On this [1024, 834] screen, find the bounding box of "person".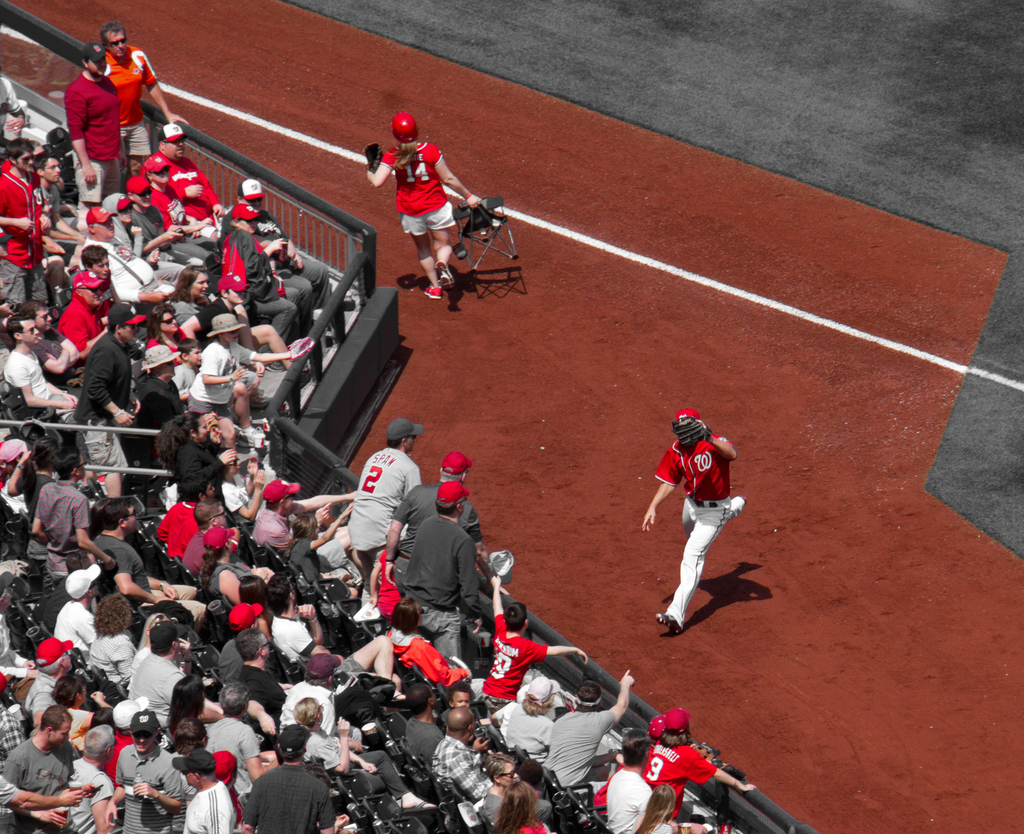
Bounding box: 19,631,77,711.
